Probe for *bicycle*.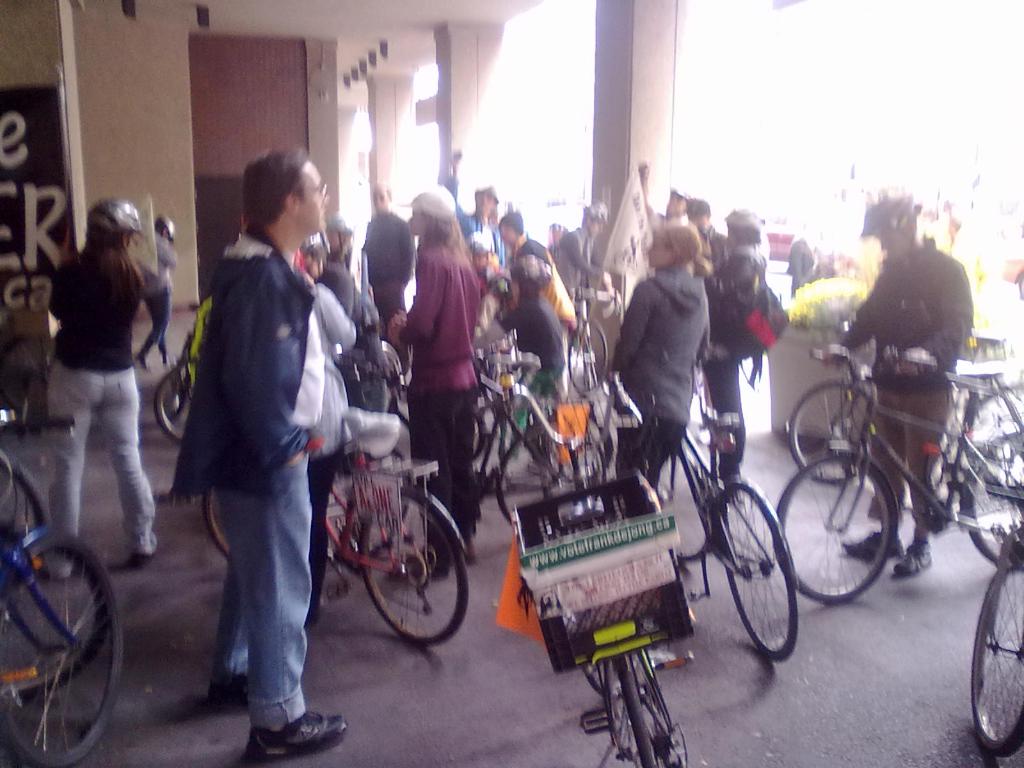
Probe result: {"x1": 635, "y1": 388, "x2": 815, "y2": 678}.
